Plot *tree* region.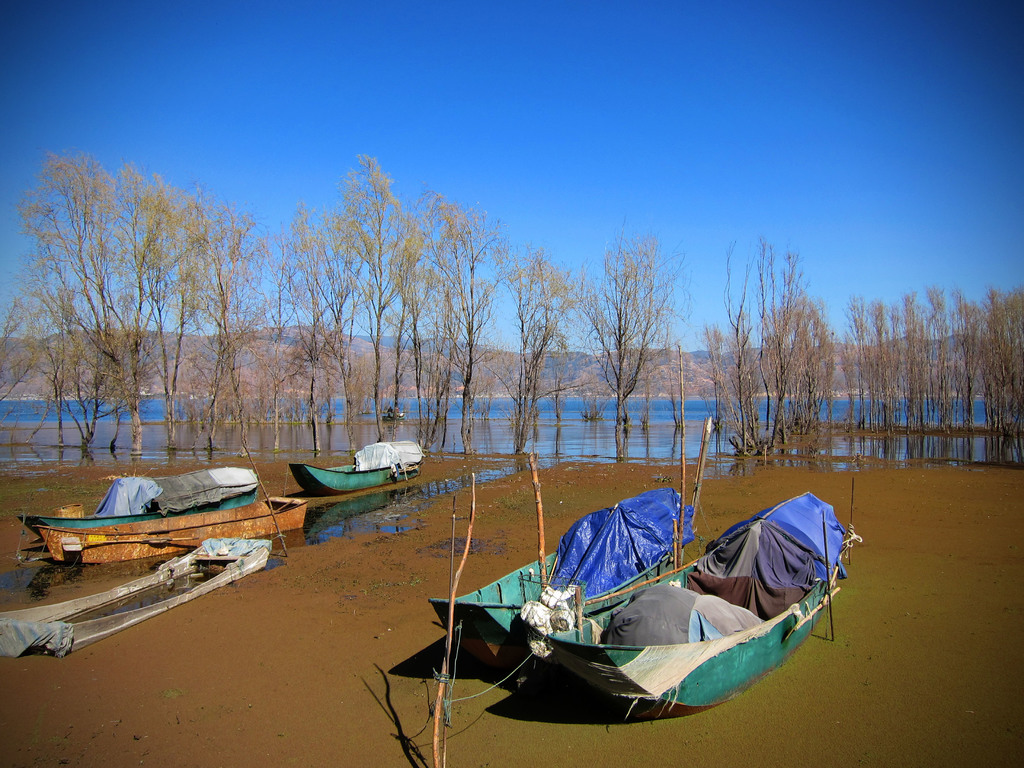
Plotted at bbox(38, 166, 226, 450).
